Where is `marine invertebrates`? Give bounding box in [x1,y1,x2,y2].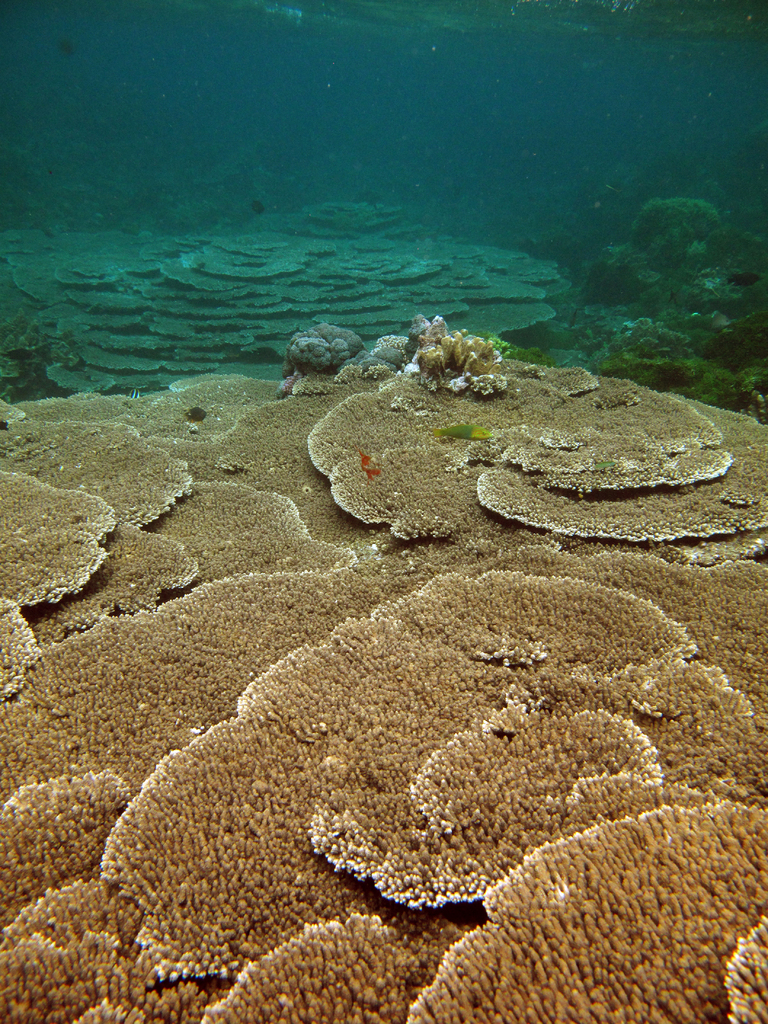
[577,180,767,429].
